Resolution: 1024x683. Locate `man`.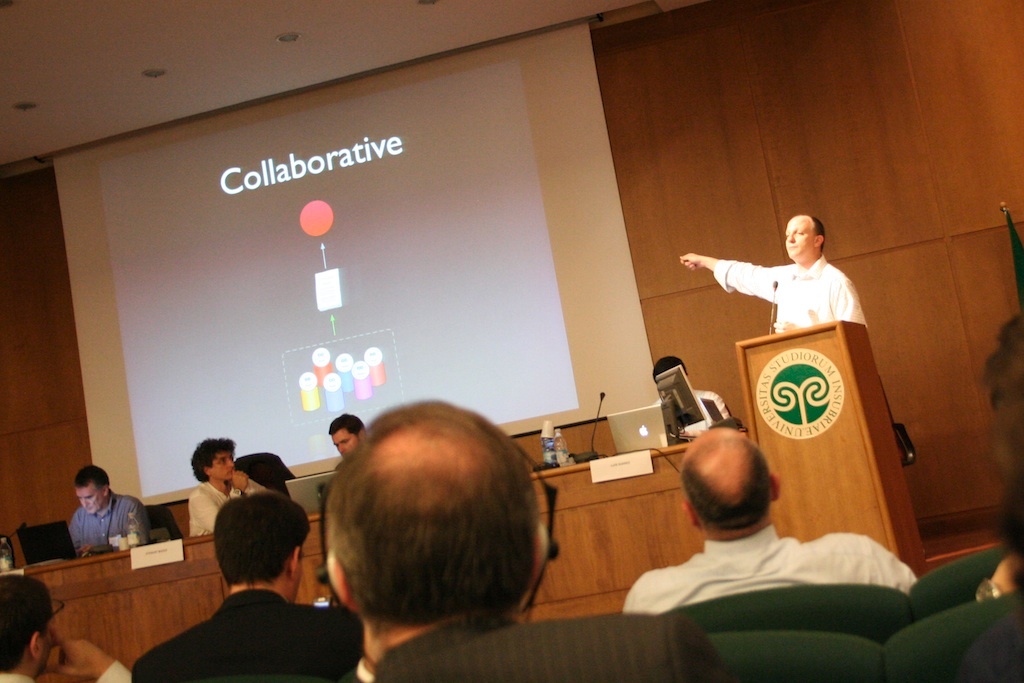
box=[324, 392, 756, 682].
